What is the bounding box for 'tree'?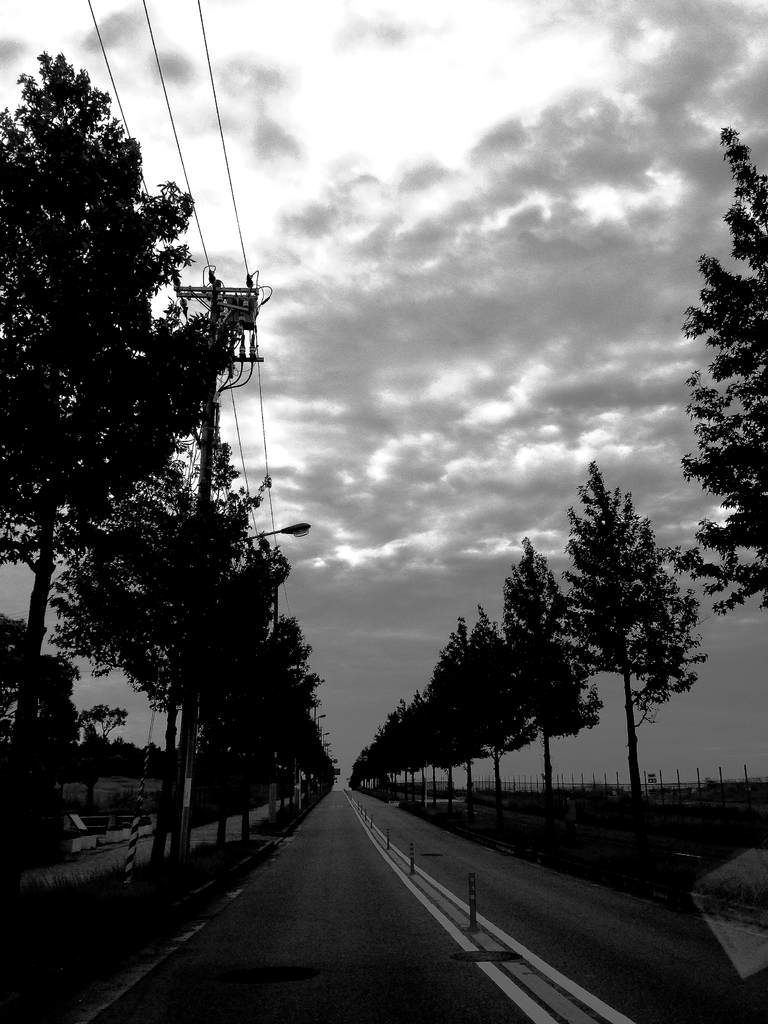
locate(474, 435, 707, 819).
